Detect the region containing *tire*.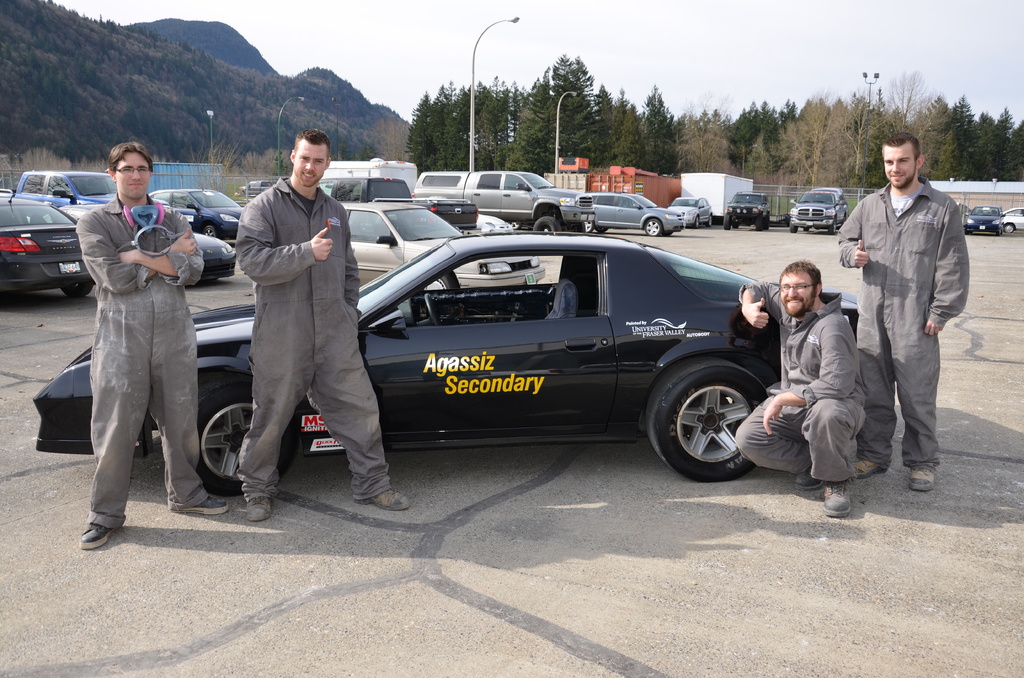
[531, 216, 561, 236].
